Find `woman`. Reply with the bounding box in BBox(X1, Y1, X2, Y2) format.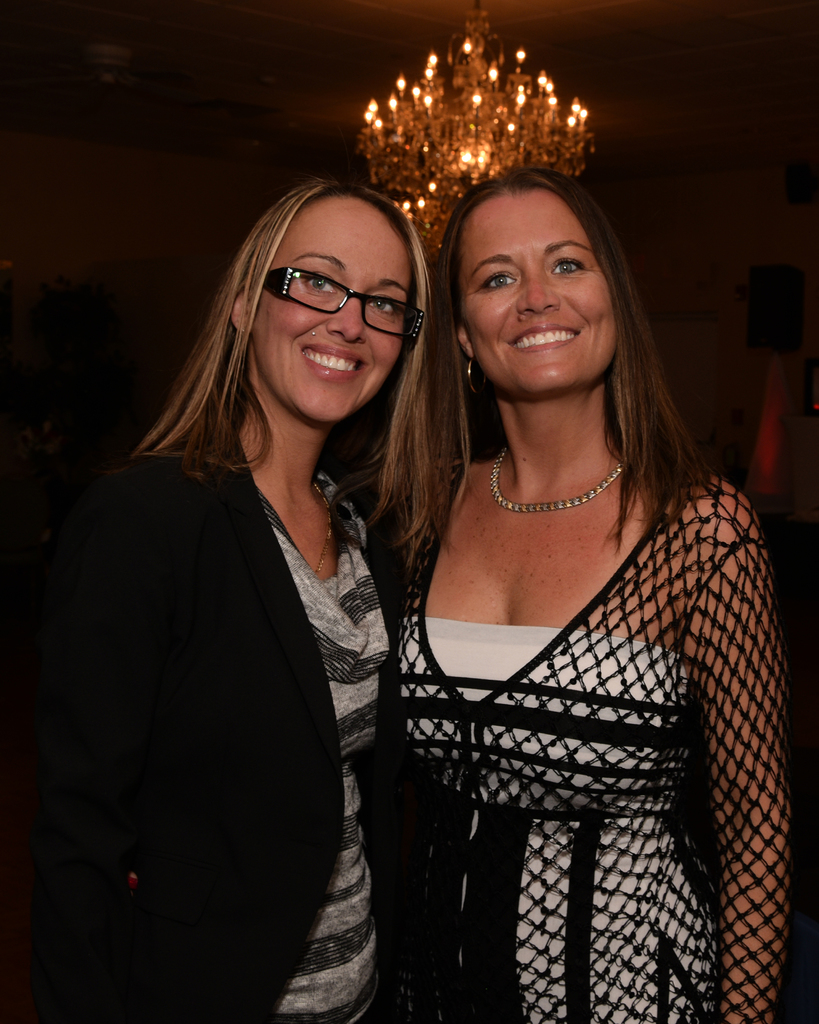
BBox(45, 161, 472, 1009).
